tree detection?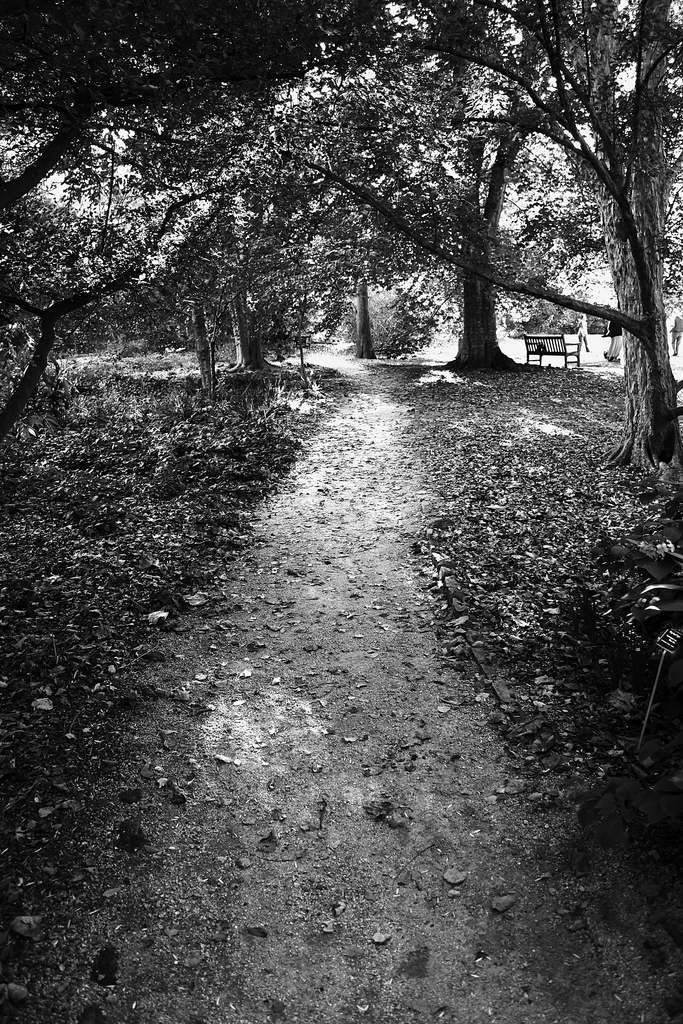
(0,4,388,449)
